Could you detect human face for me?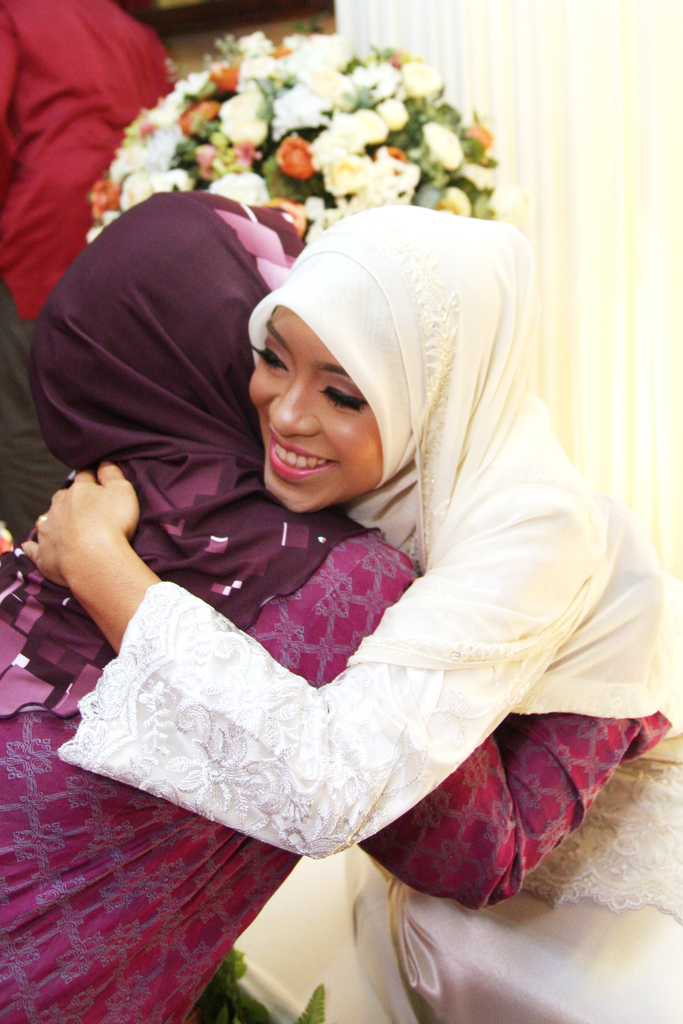
Detection result: detection(251, 304, 382, 512).
